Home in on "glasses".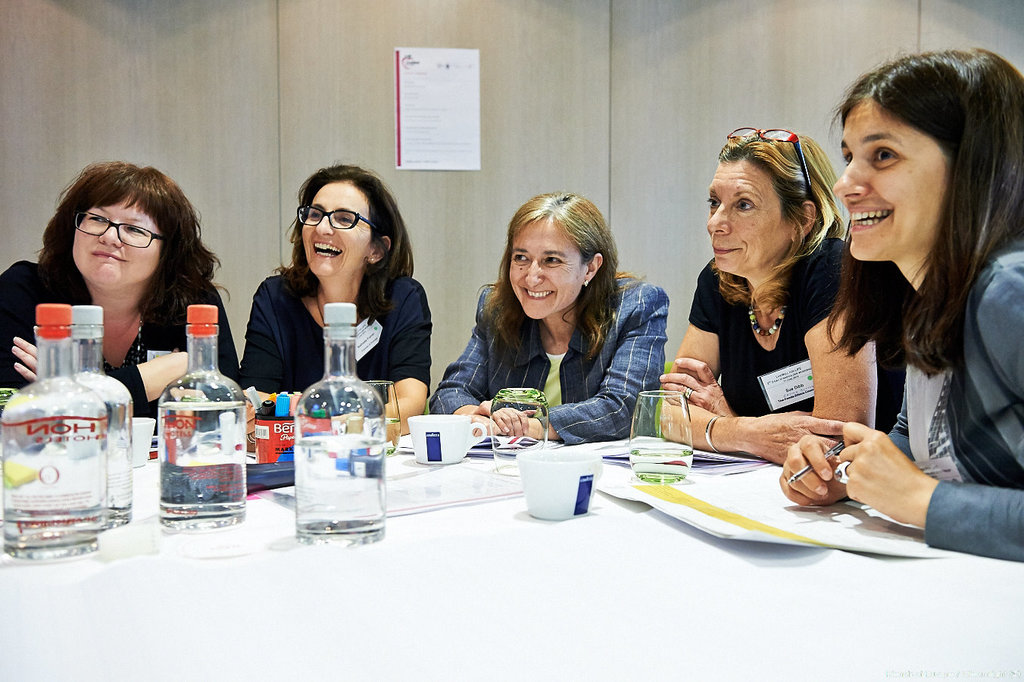
Homed in at select_region(298, 199, 387, 240).
